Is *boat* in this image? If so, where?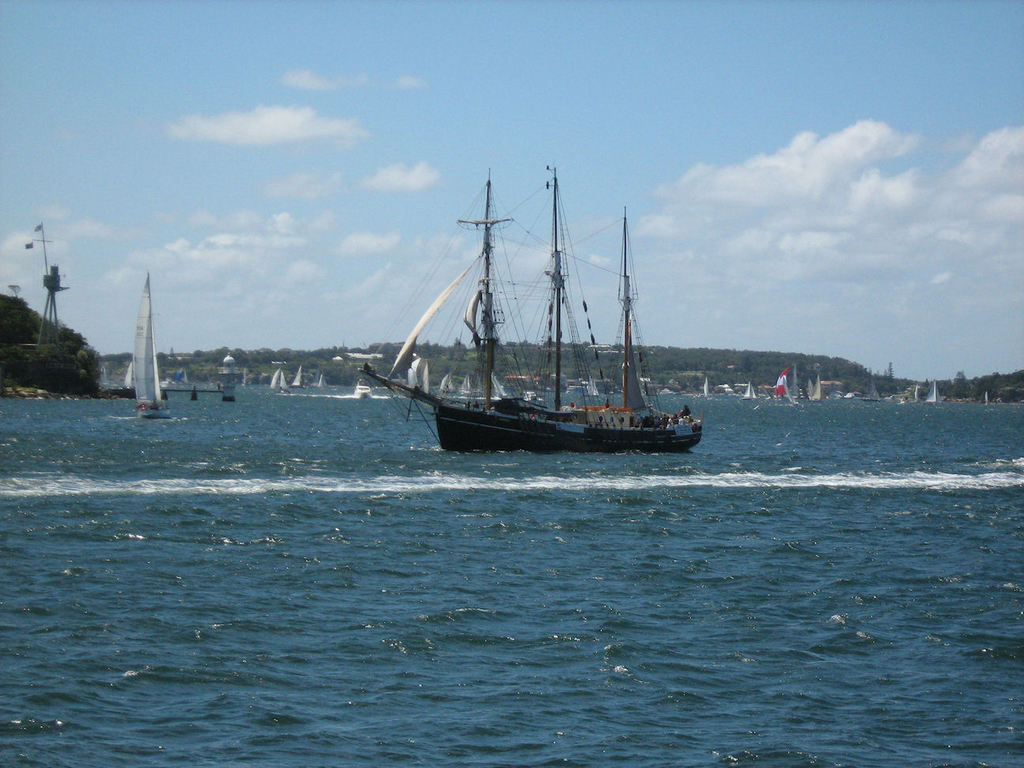
Yes, at <bbox>859, 382, 883, 402</bbox>.
